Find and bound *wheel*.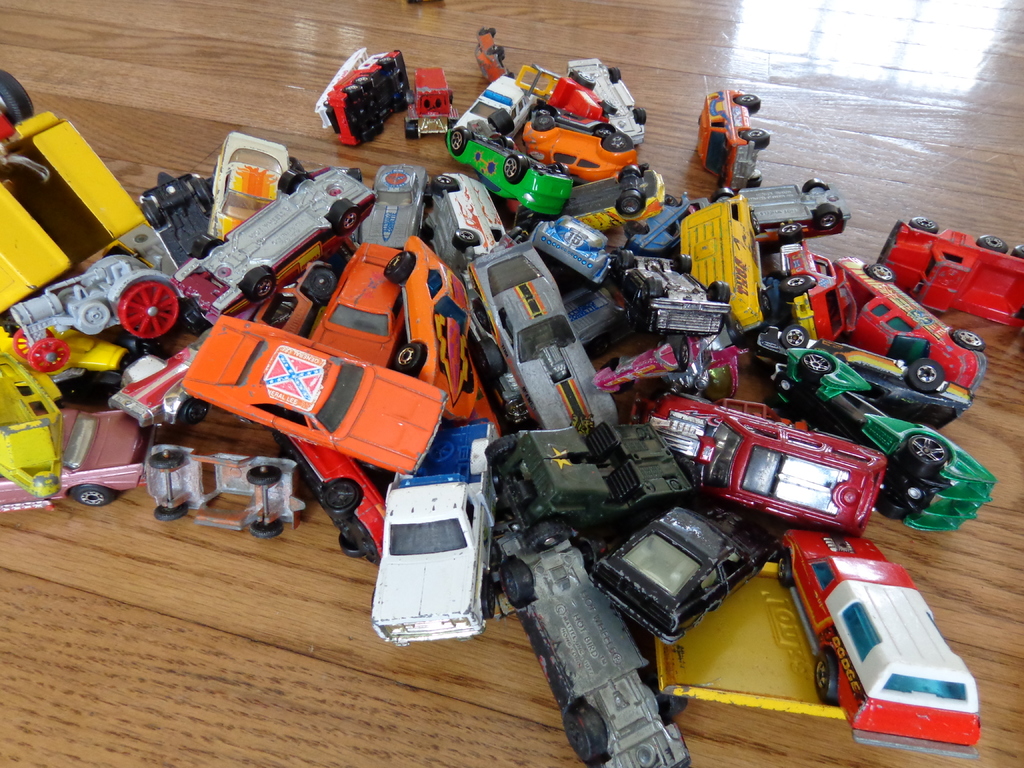
Bound: x1=632 y1=108 x2=646 y2=124.
